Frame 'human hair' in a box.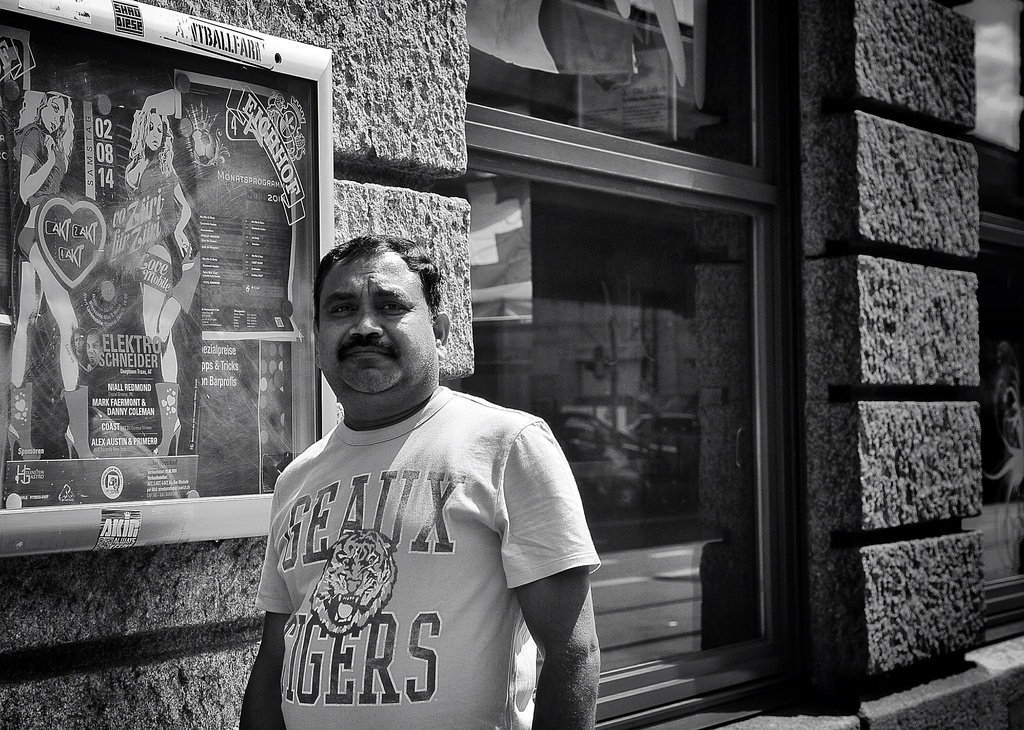
125,106,173,182.
